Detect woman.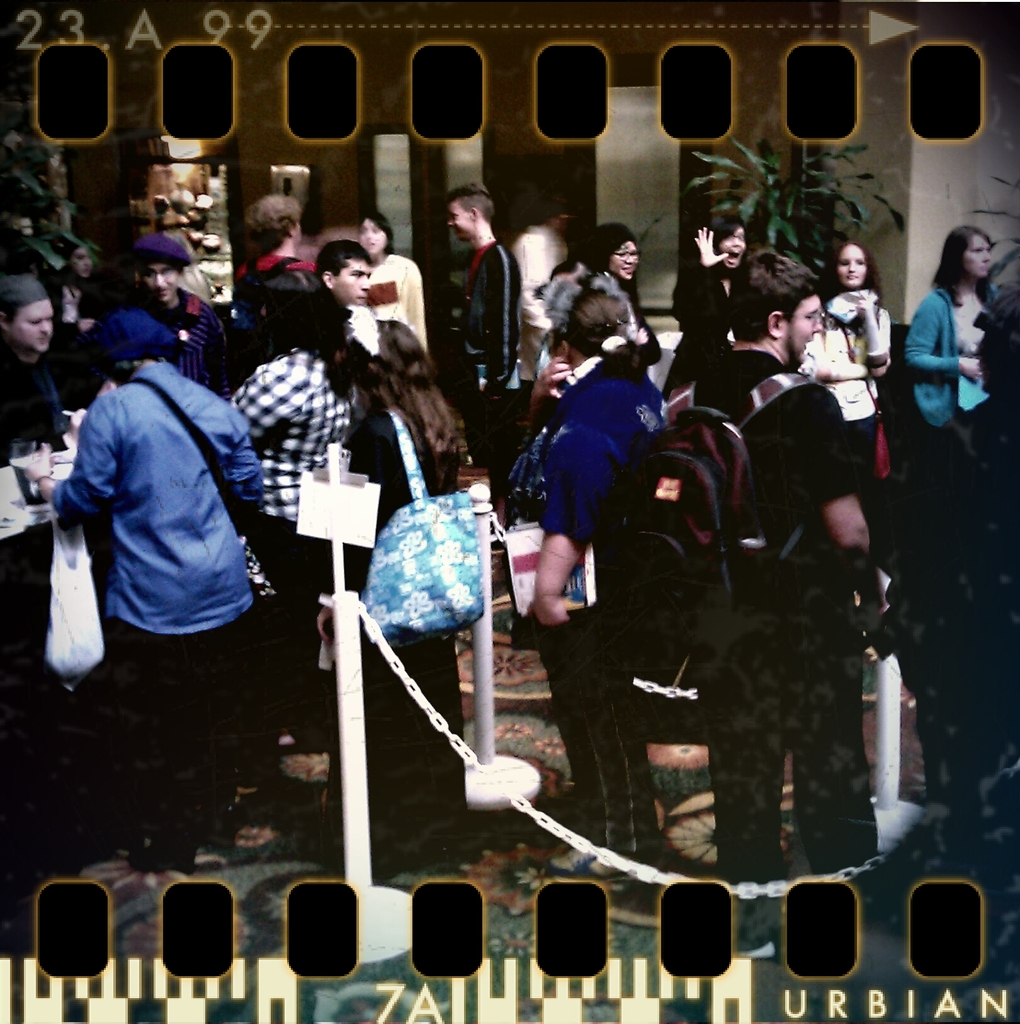
Detected at <region>33, 237, 116, 390</region>.
